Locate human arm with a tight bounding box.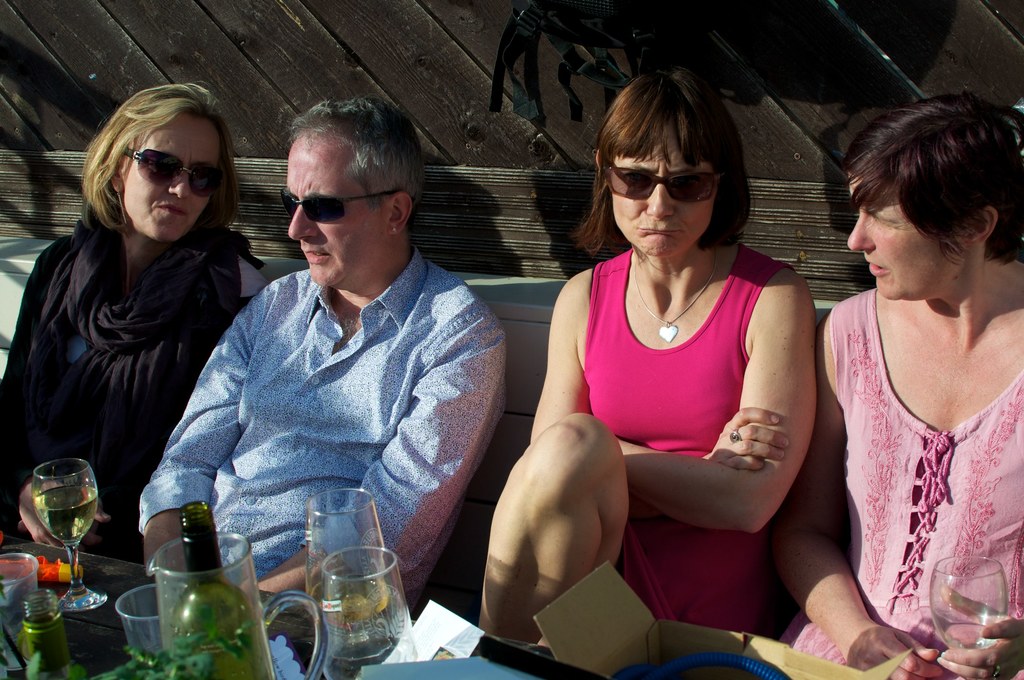
<bbox>241, 303, 505, 594</bbox>.
